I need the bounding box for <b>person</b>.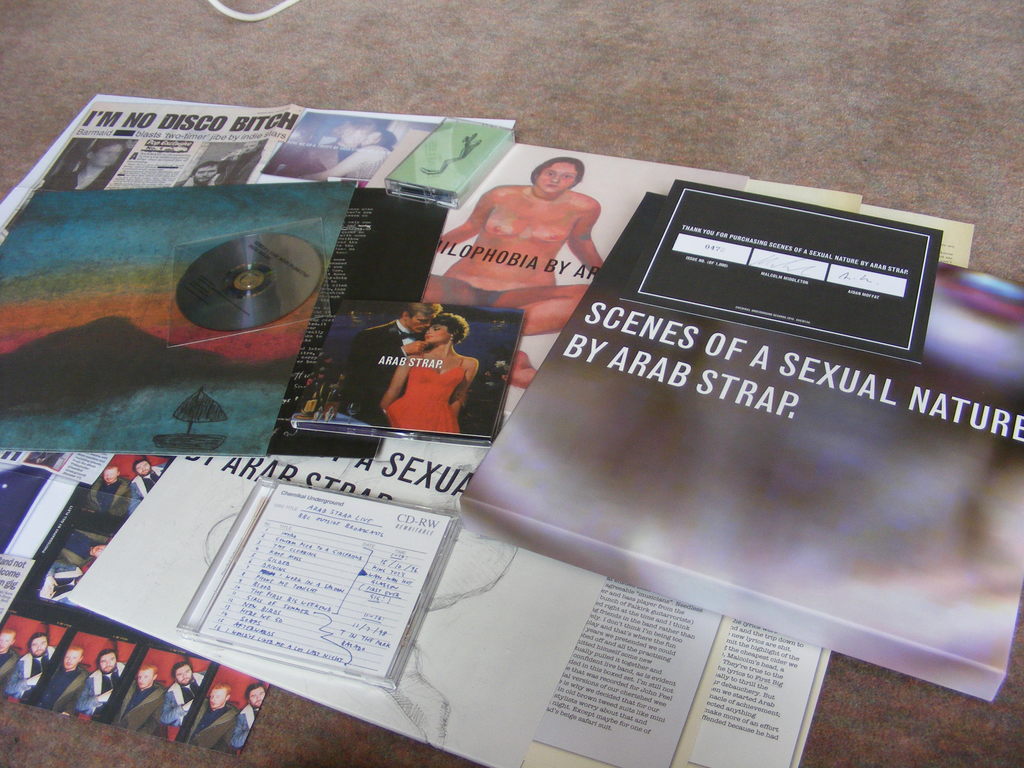
Here it is: bbox(232, 680, 266, 749).
